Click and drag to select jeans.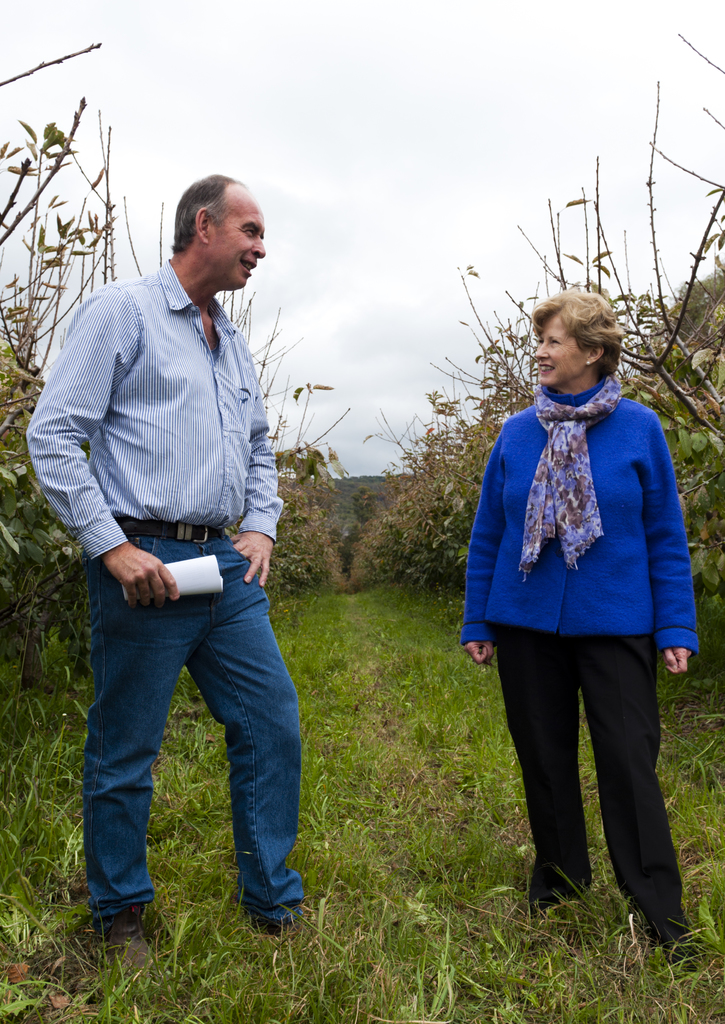
Selection: crop(76, 531, 315, 925).
